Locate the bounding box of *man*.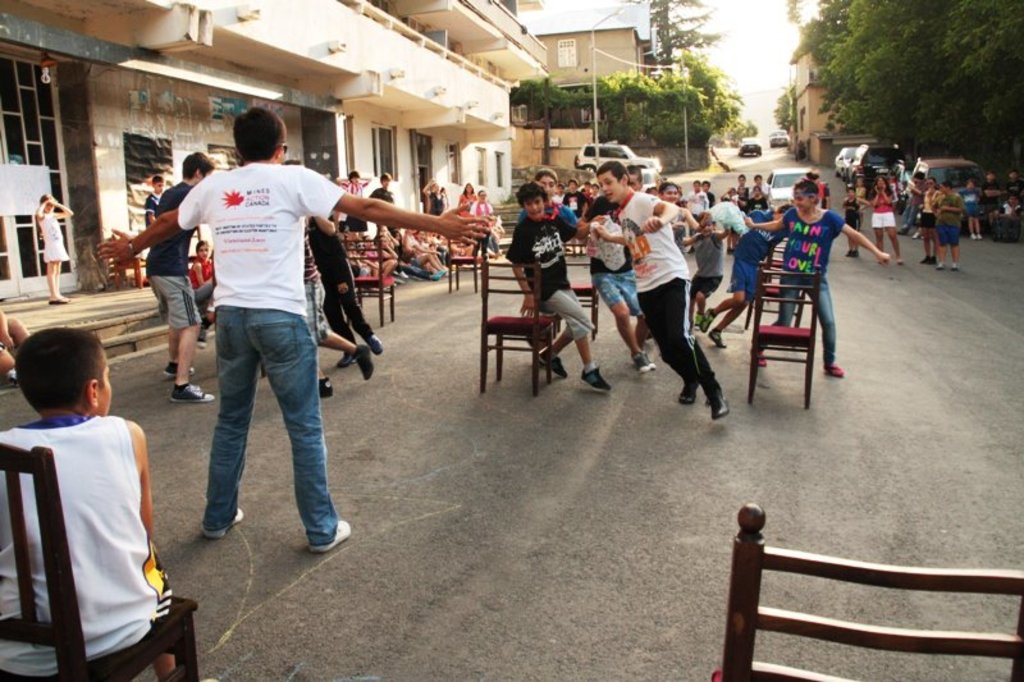
Bounding box: 612, 187, 712, 407.
